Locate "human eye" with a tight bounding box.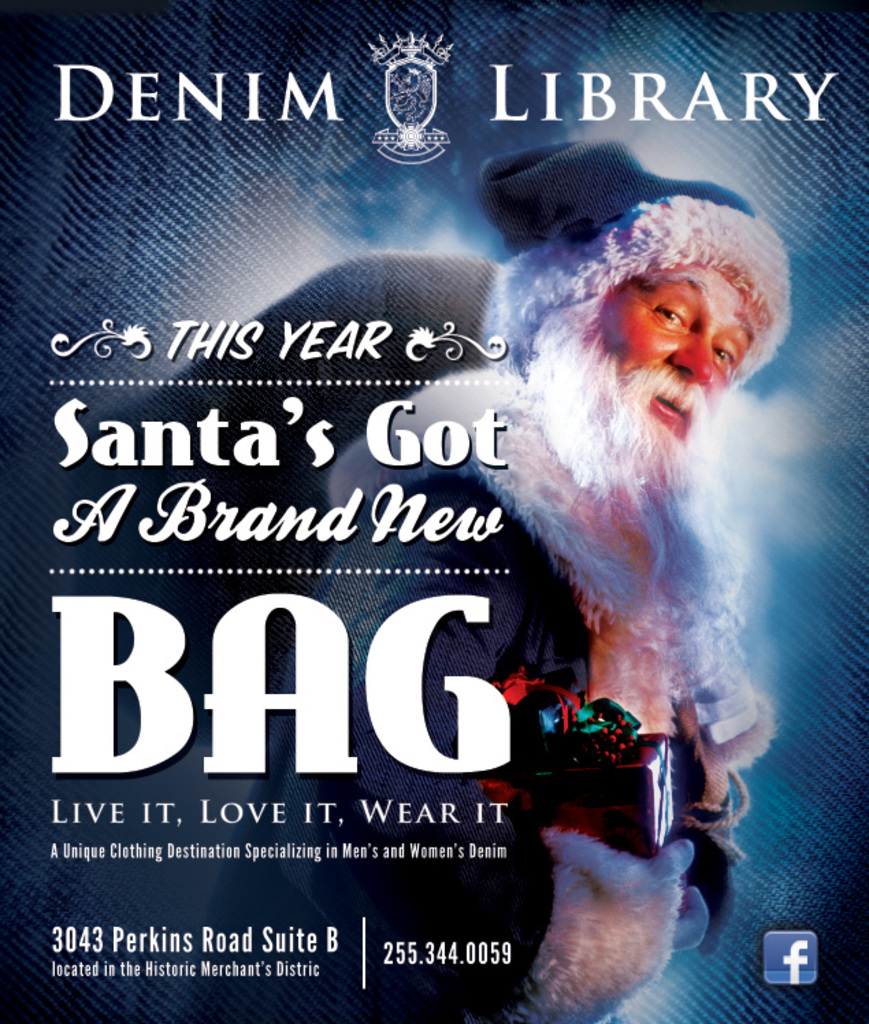
box=[710, 349, 736, 367].
